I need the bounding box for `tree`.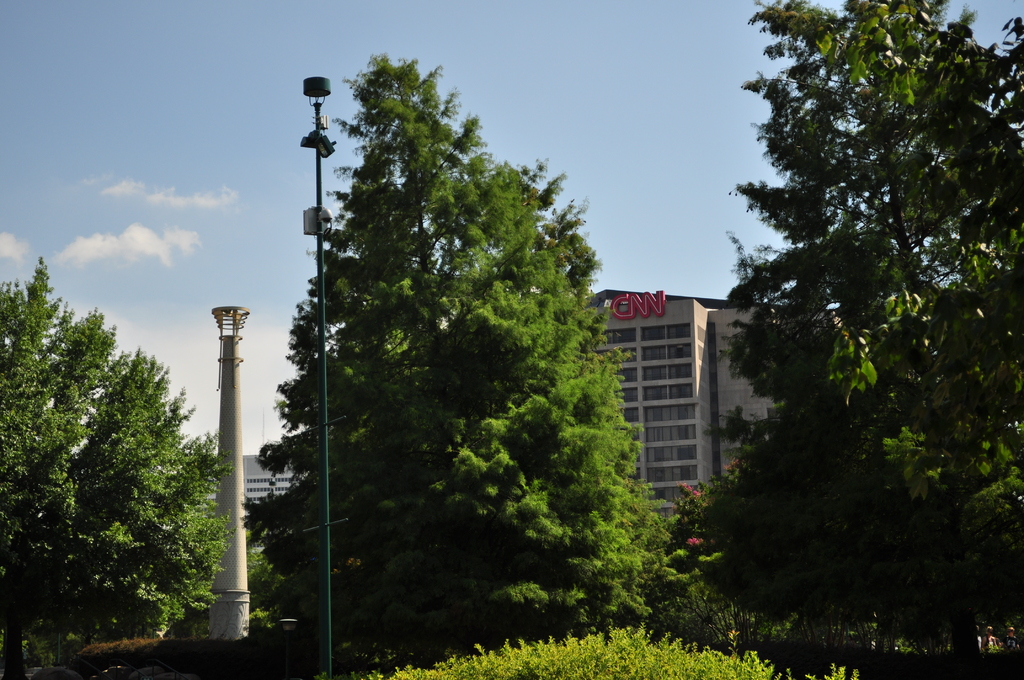
Here it is: 4:259:230:679.
